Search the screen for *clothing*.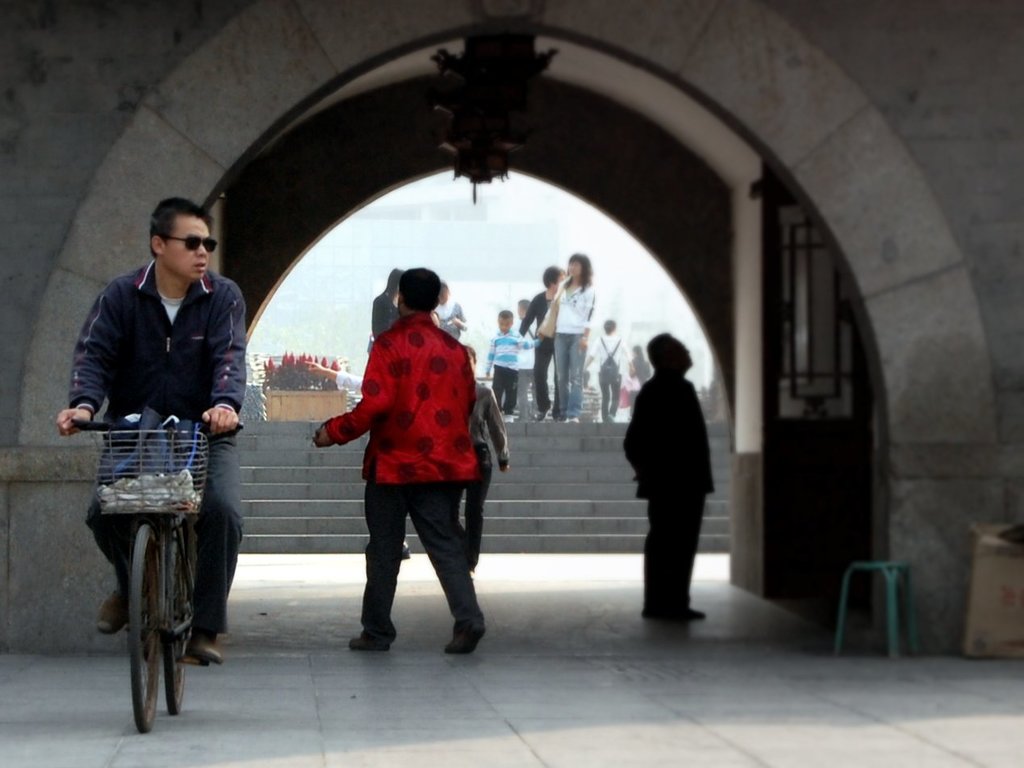
Found at pyautogui.locateOnScreen(589, 332, 629, 413).
